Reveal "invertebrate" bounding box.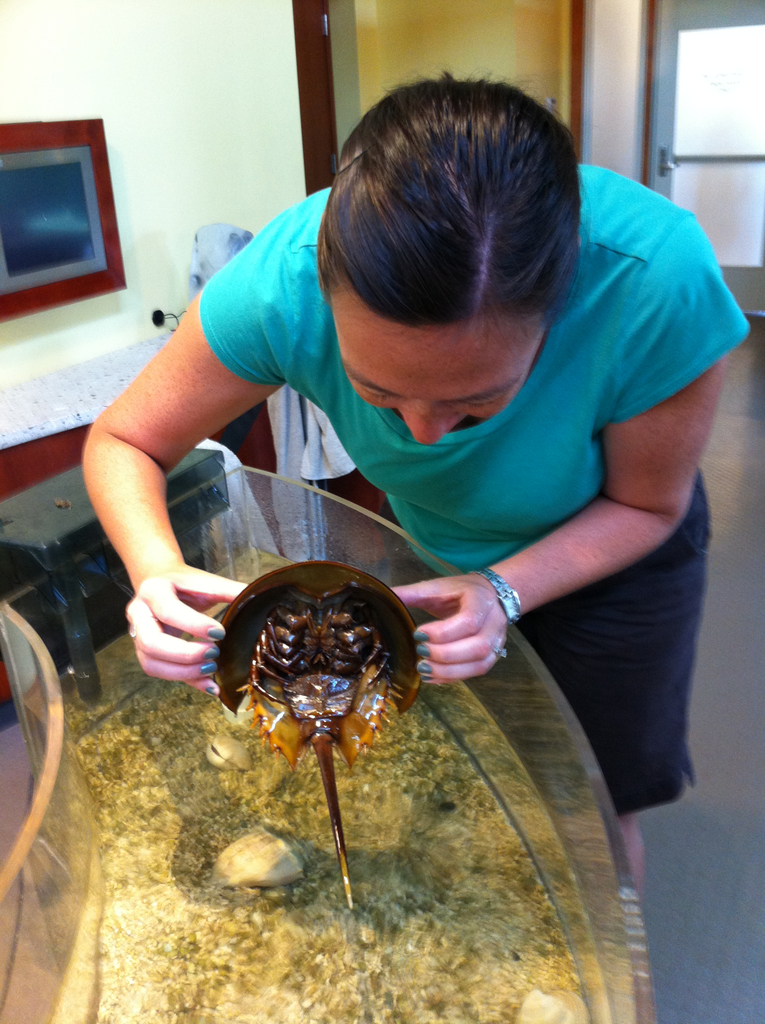
Revealed: rect(228, 575, 419, 1023).
